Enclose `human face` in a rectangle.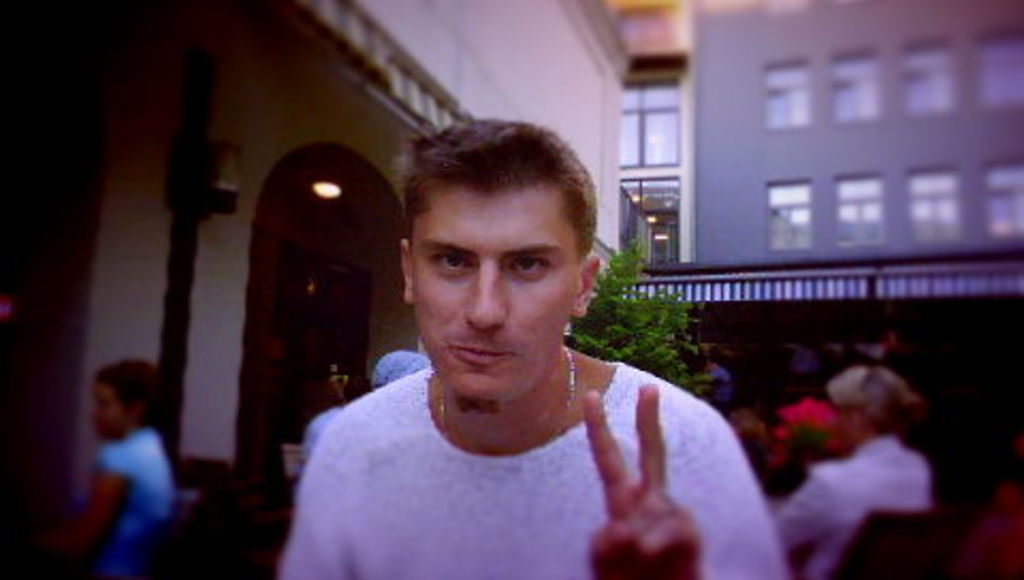
detection(405, 192, 576, 409).
